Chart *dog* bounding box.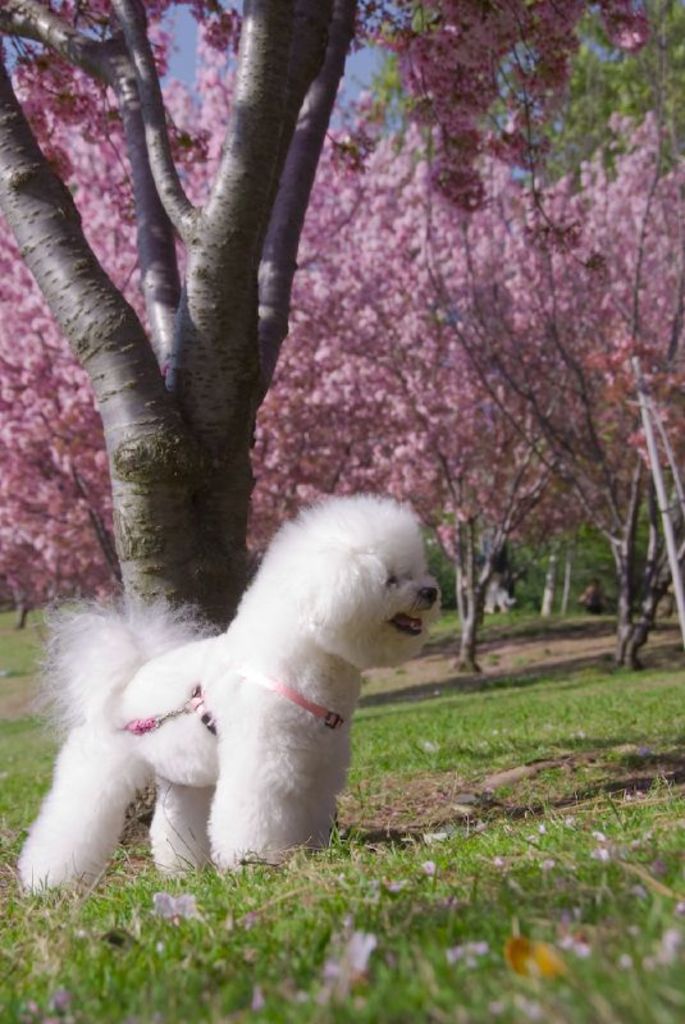
Charted: (x1=17, y1=495, x2=449, y2=899).
